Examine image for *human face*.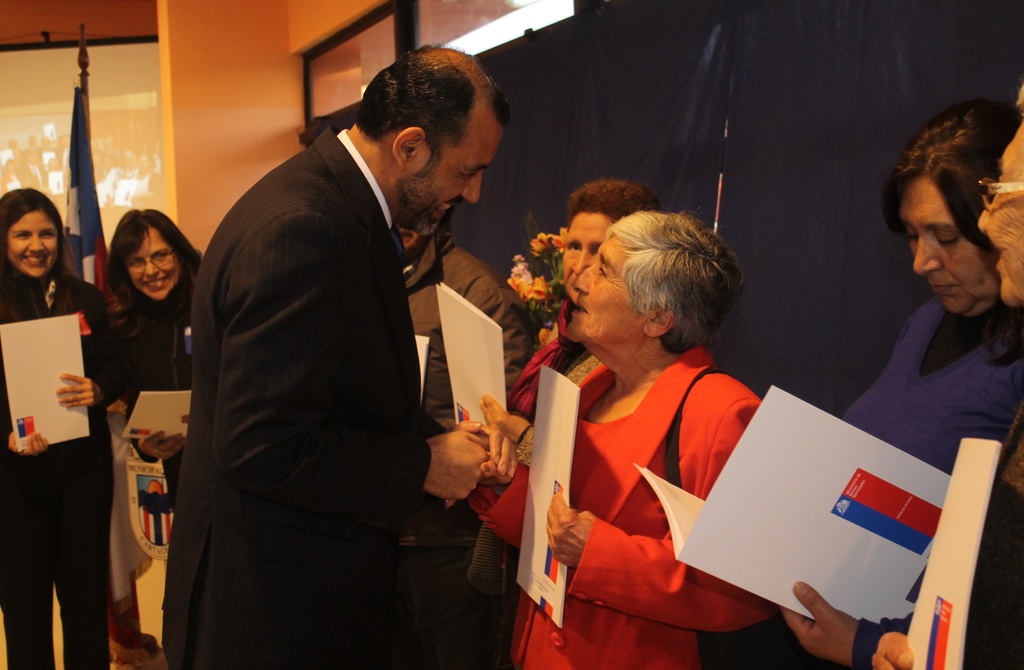
Examination result: [4,212,54,280].
